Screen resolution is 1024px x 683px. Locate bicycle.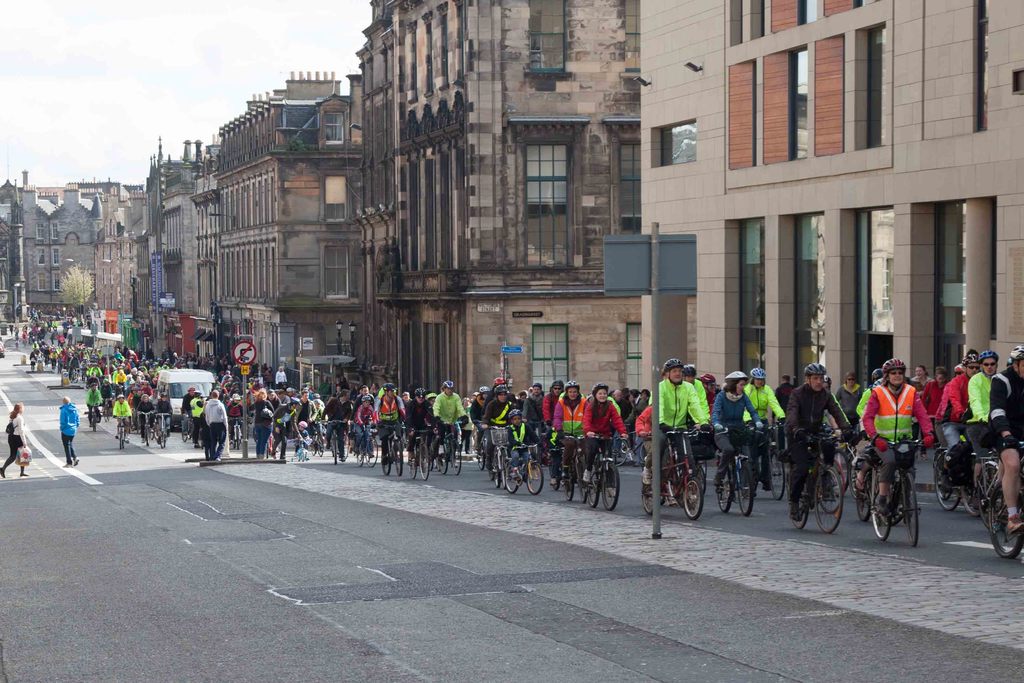
x1=928, y1=423, x2=991, y2=520.
